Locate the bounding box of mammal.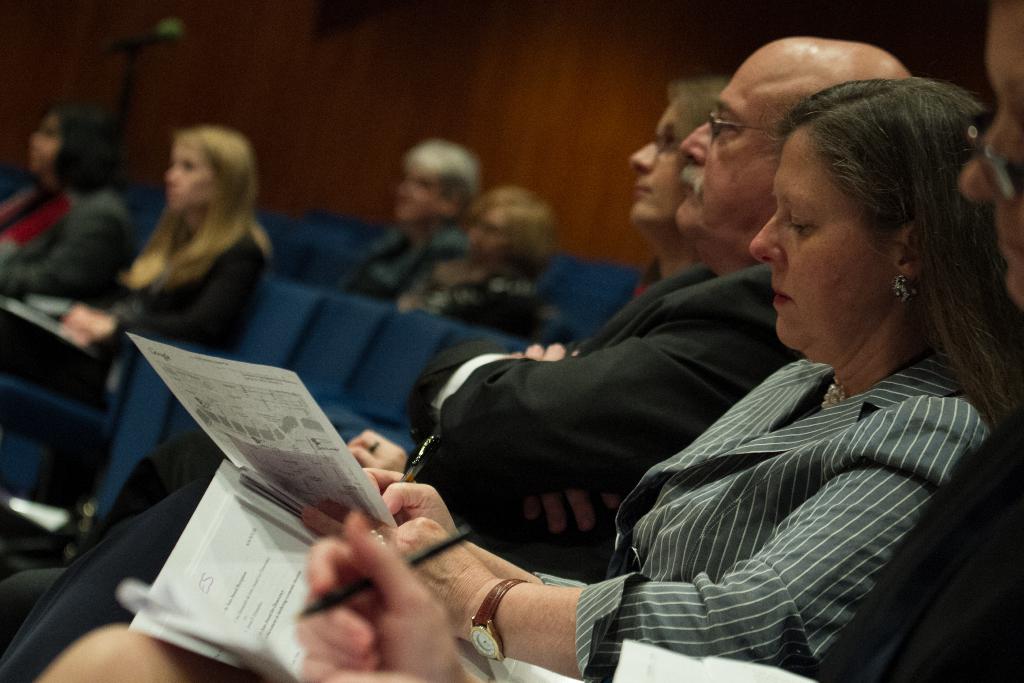
Bounding box: [left=389, top=184, right=566, bottom=339].
